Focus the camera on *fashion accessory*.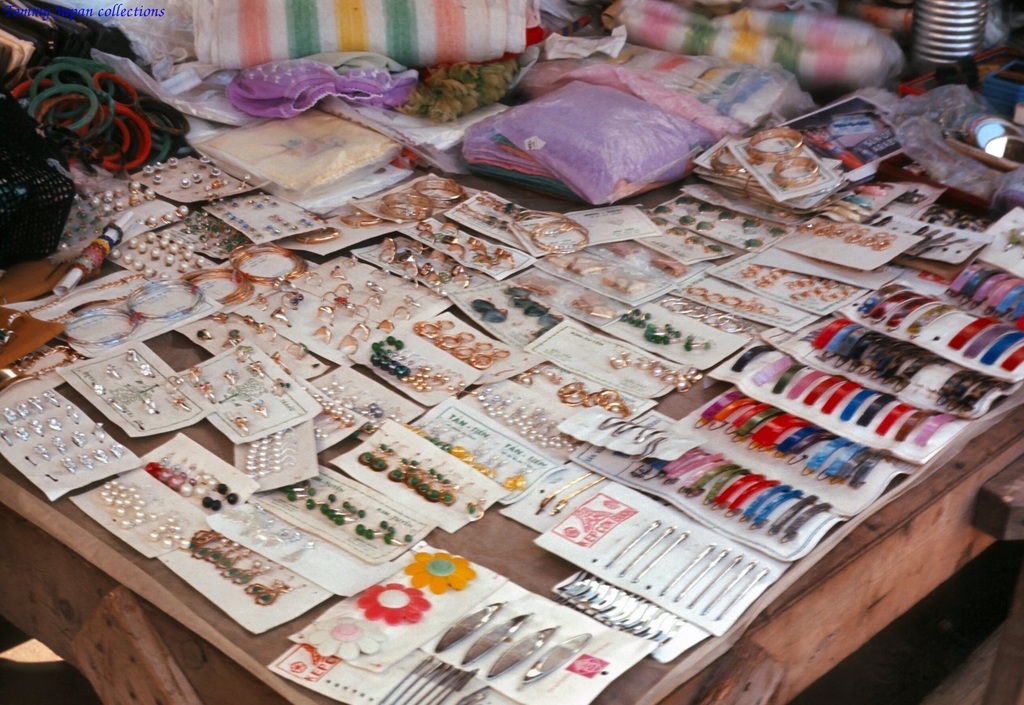
Focus region: 58,455,77,478.
